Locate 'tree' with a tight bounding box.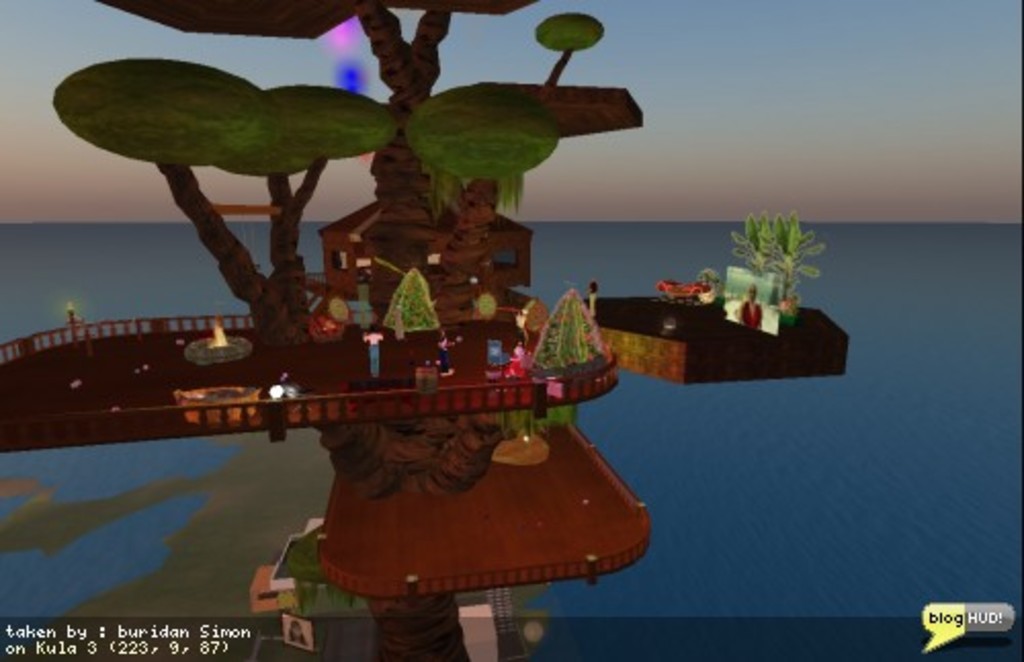
pyautogui.locateOnScreen(51, 59, 272, 346).
